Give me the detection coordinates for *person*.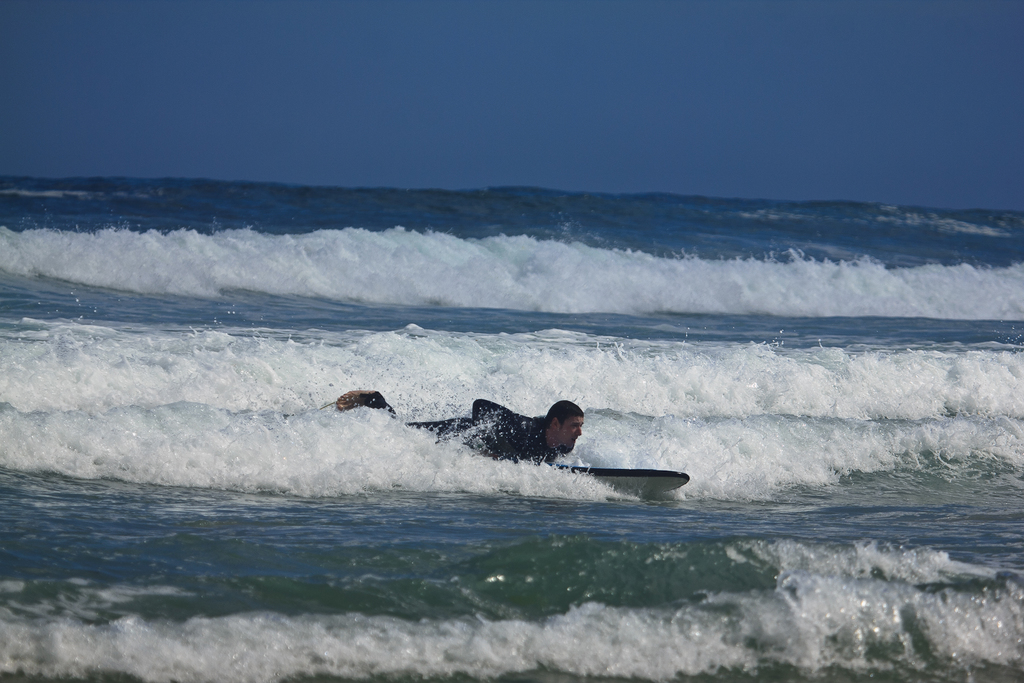
bbox(334, 386, 580, 470).
